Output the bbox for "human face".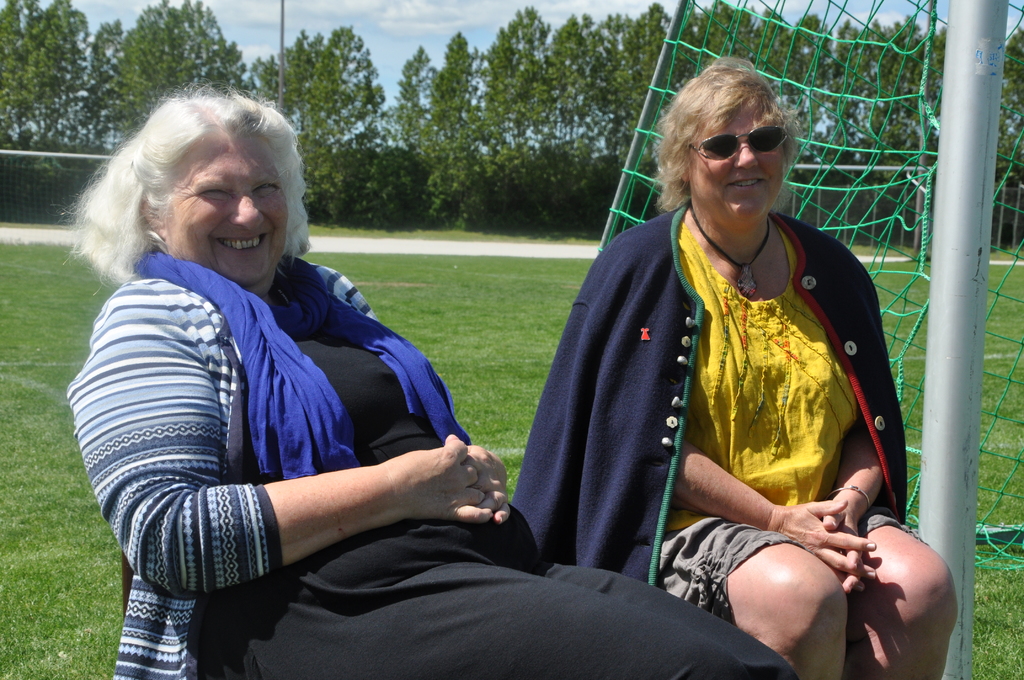
select_region(689, 110, 783, 222).
